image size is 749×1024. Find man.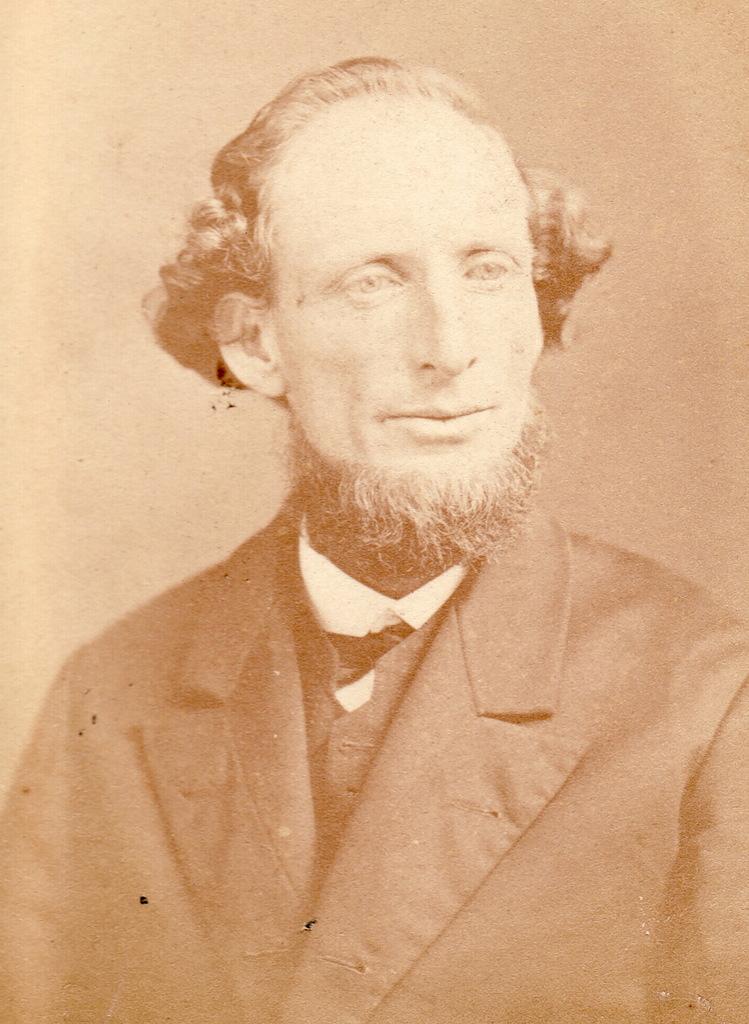
[45, 56, 718, 969].
